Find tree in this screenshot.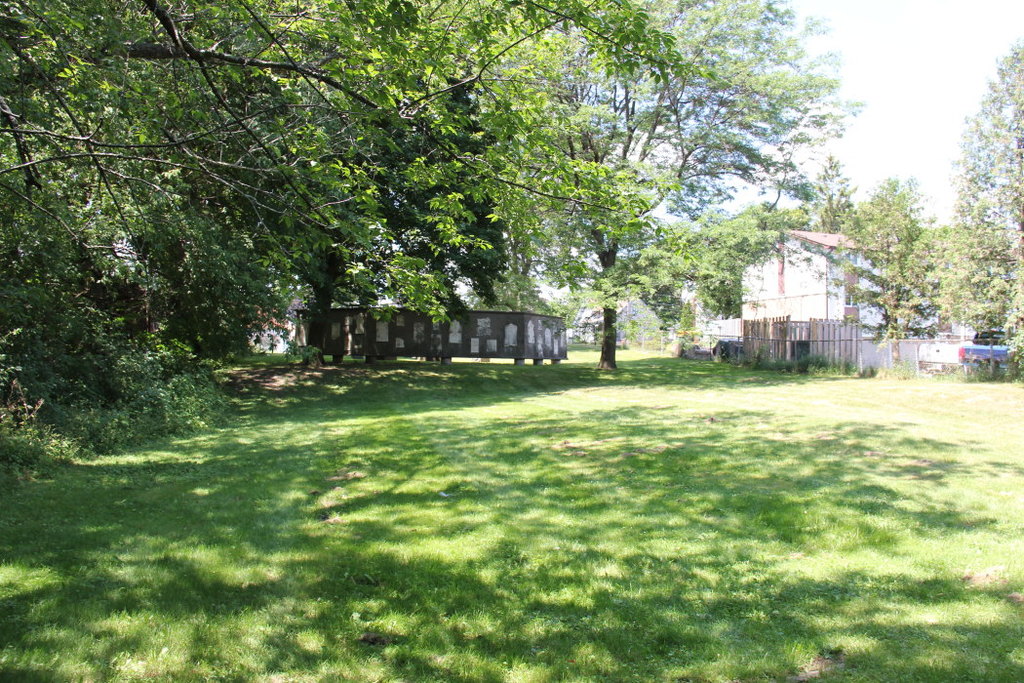
The bounding box for tree is [left=946, top=51, right=1023, bottom=380].
